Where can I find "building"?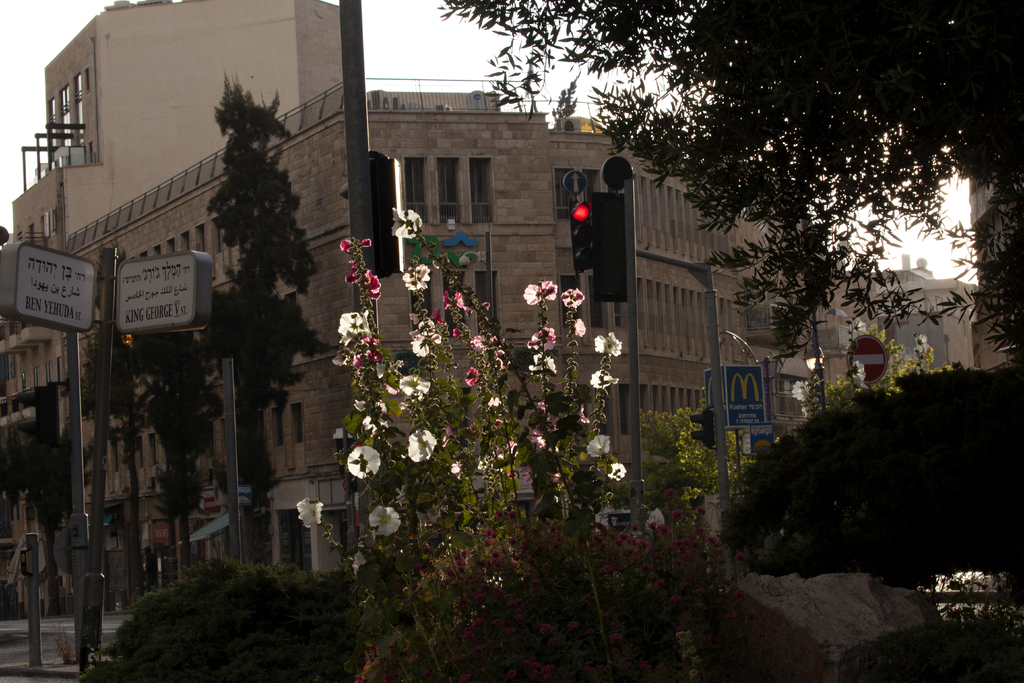
You can find it at box=[64, 76, 876, 607].
